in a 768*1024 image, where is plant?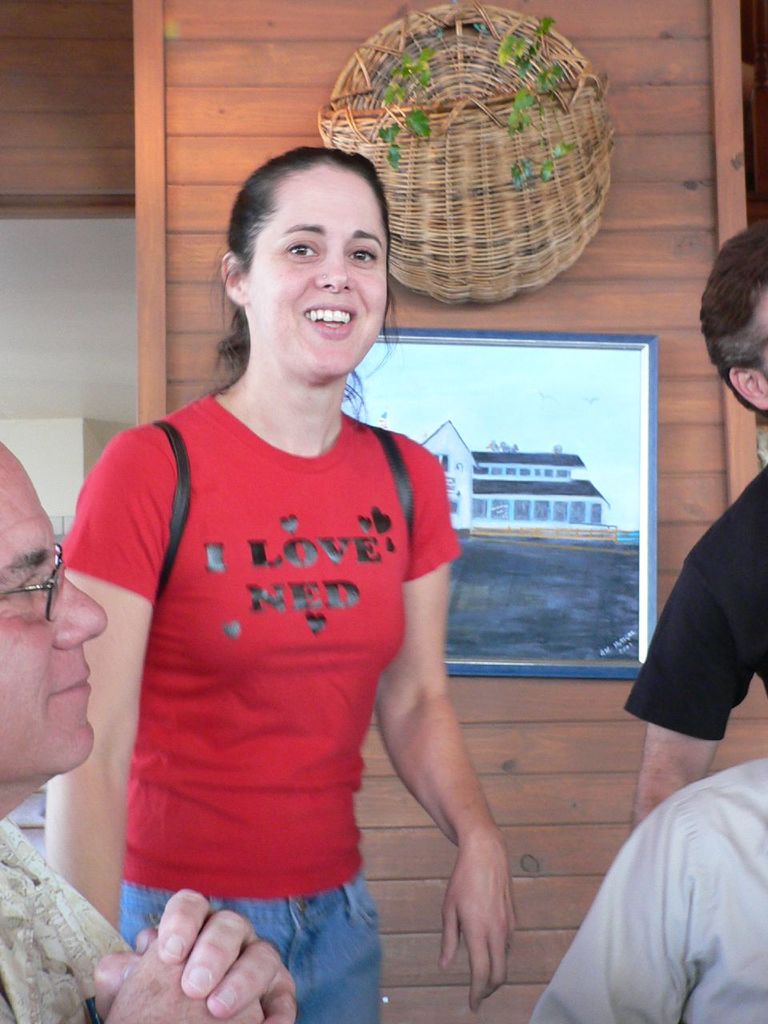
x1=502 y1=88 x2=533 y2=129.
